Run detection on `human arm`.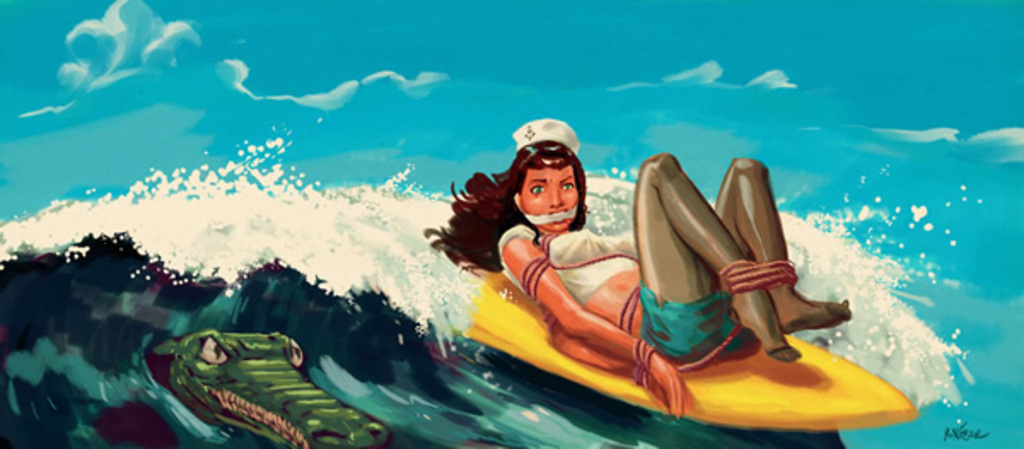
Result: 509:236:688:417.
